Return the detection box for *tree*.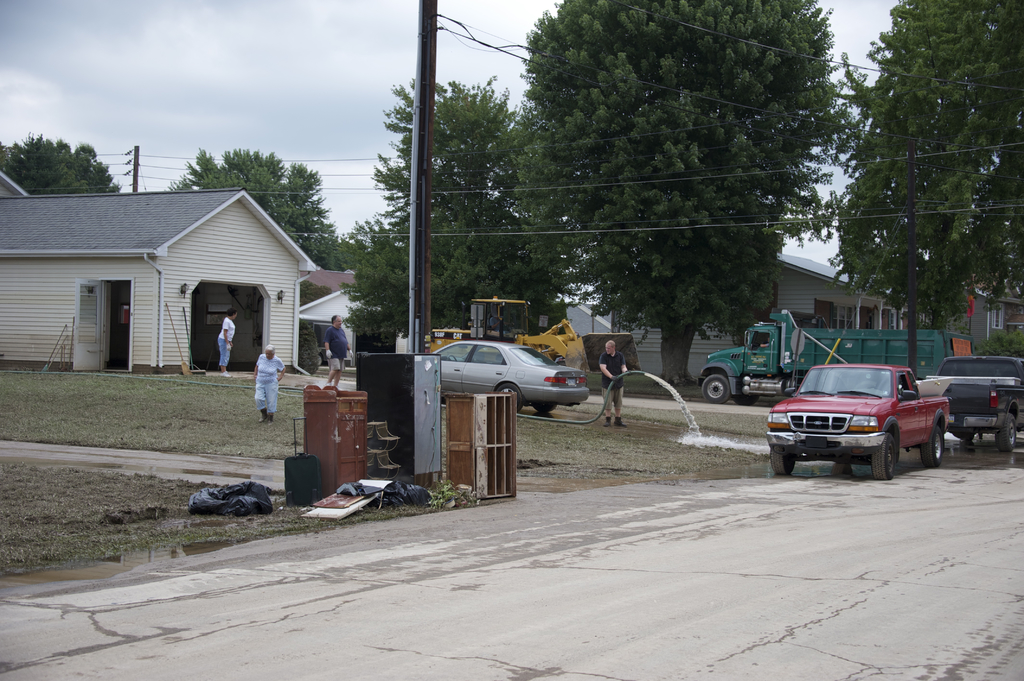
<bbox>172, 129, 356, 300</bbox>.
